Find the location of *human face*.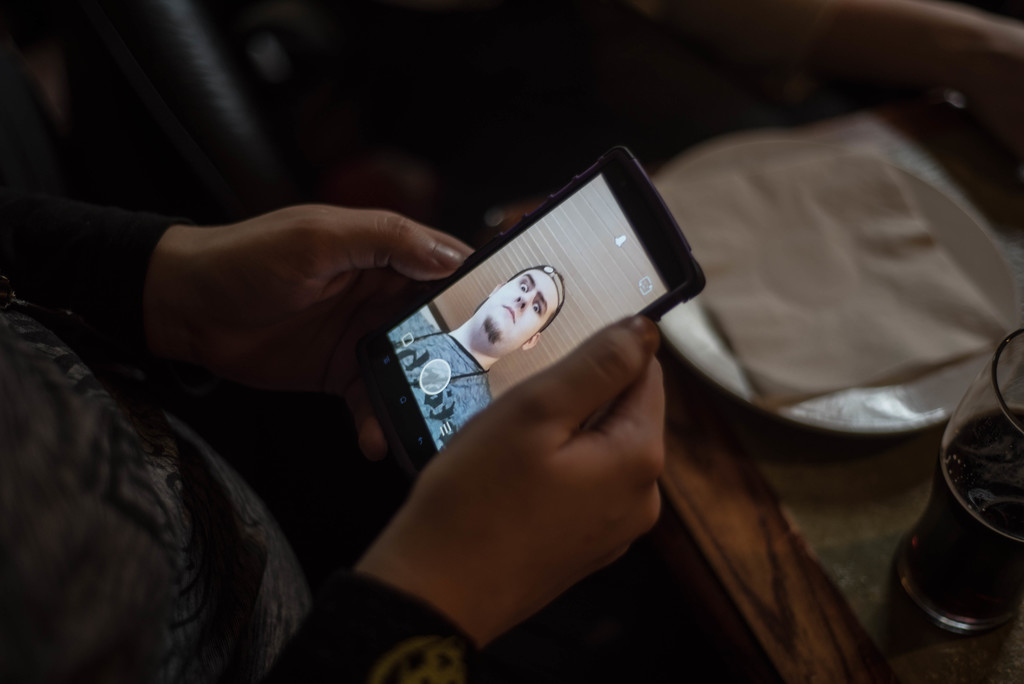
Location: region(474, 265, 561, 354).
